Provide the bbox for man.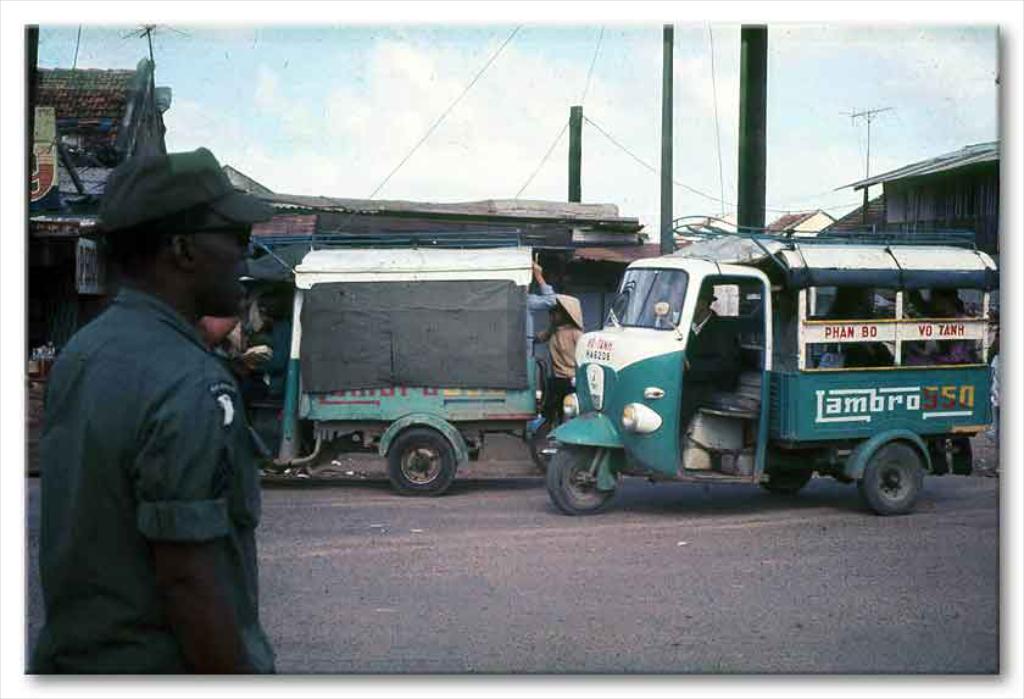
522:261:557:422.
